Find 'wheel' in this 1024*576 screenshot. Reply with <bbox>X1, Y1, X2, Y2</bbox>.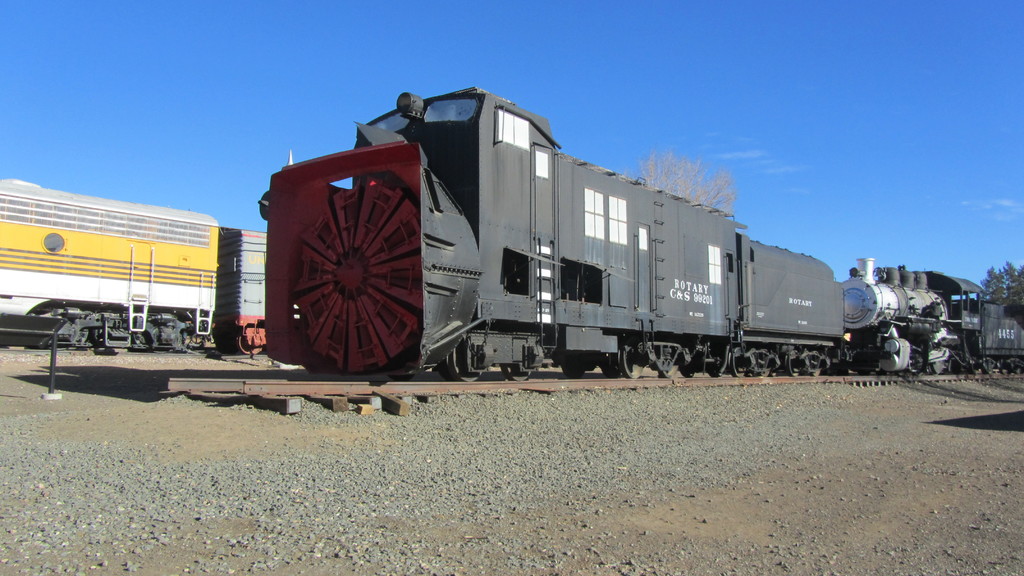
<bbox>998, 362, 1007, 374</bbox>.
